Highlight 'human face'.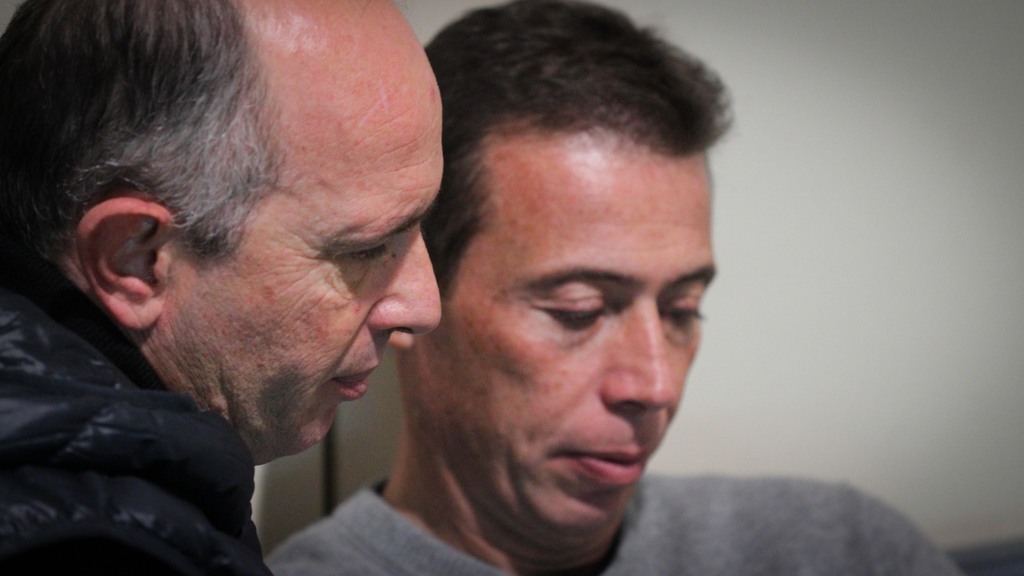
Highlighted region: detection(370, 49, 703, 536).
